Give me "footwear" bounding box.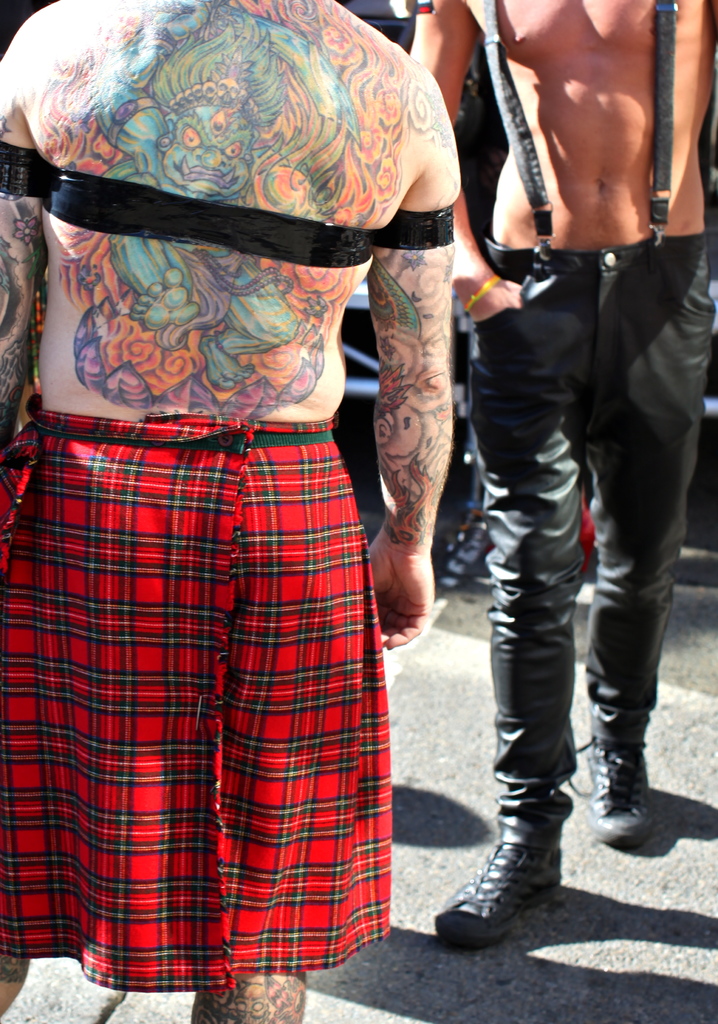
bbox=(445, 777, 582, 966).
